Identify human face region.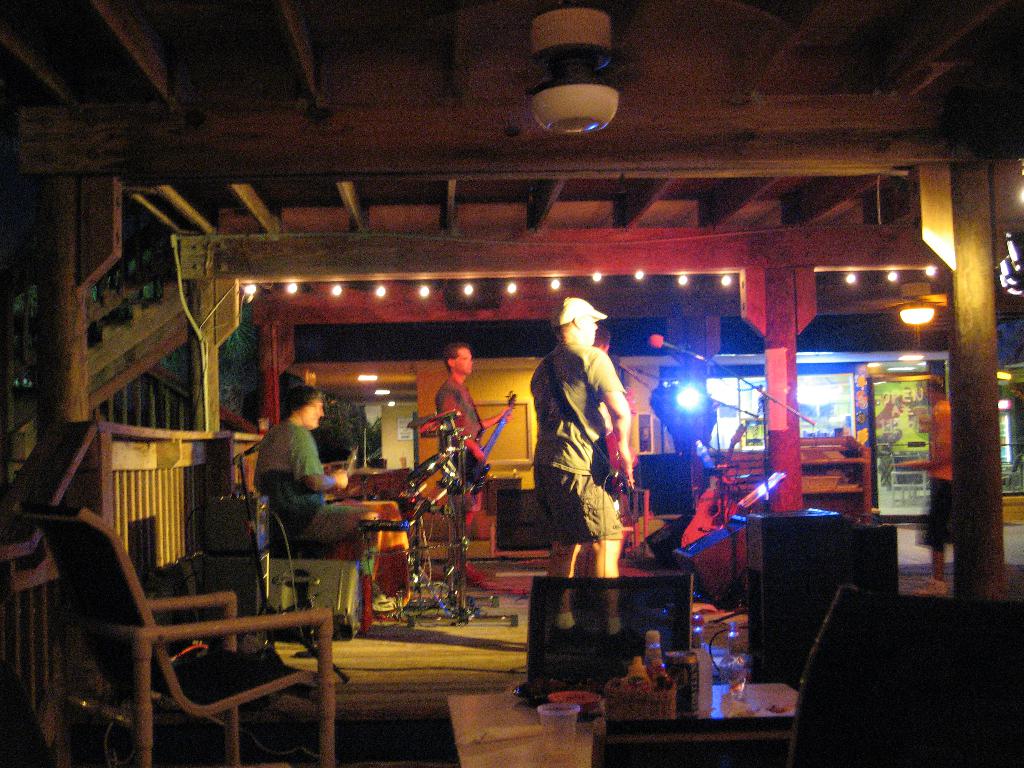
Region: left=301, top=401, right=324, bottom=429.
